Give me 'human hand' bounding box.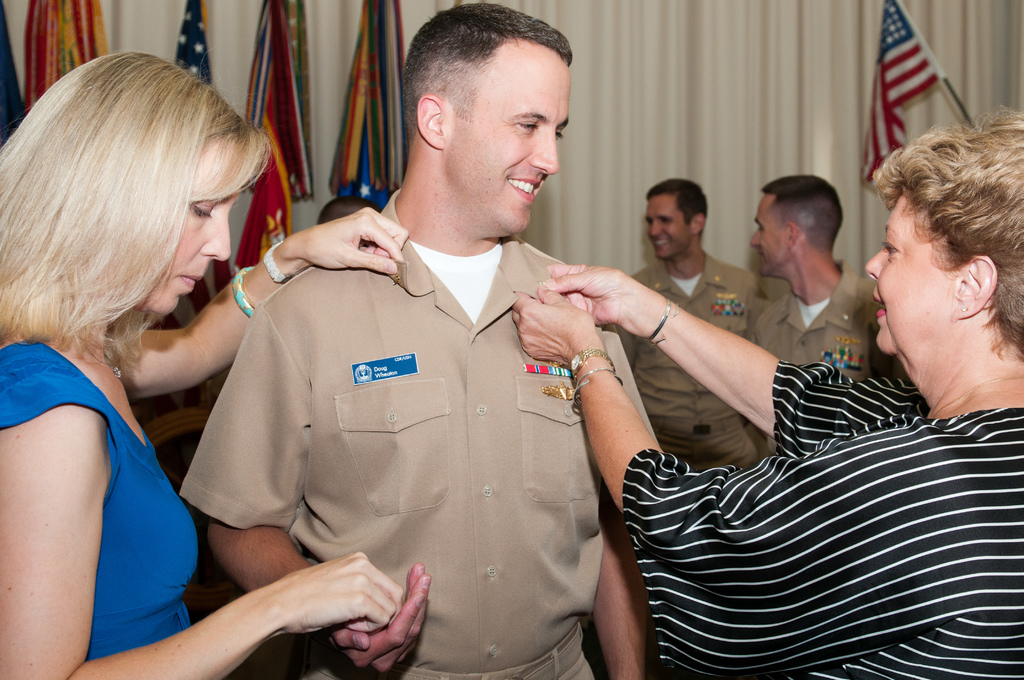
l=269, t=546, r=406, b=636.
